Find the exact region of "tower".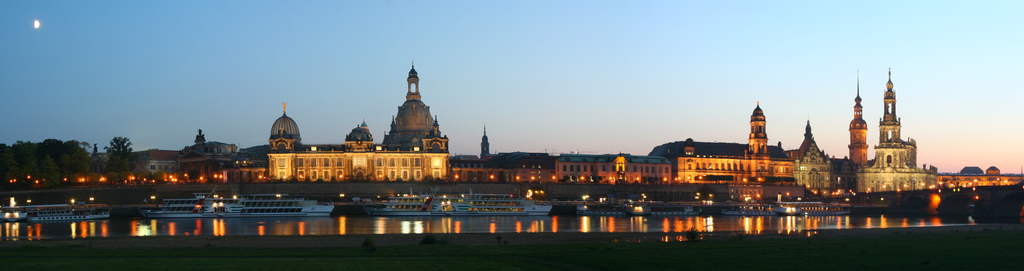
Exact region: {"left": 840, "top": 76, "right": 867, "bottom": 170}.
